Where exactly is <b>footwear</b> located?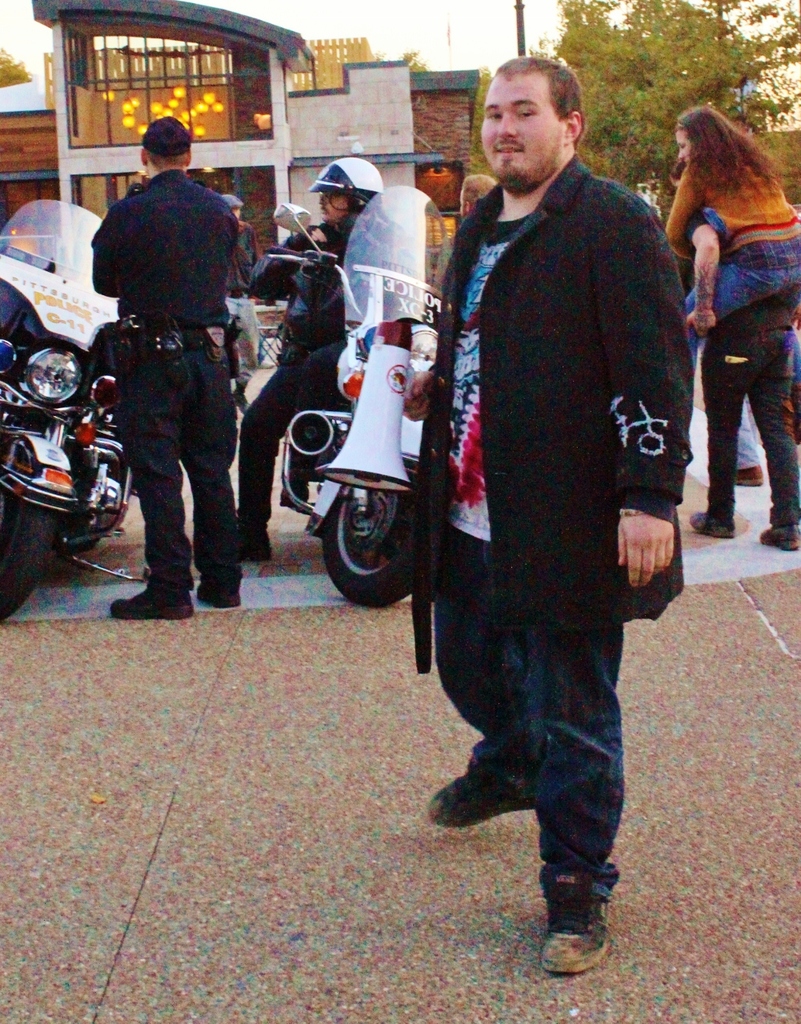
Its bounding box is {"left": 278, "top": 475, "right": 310, "bottom": 510}.
